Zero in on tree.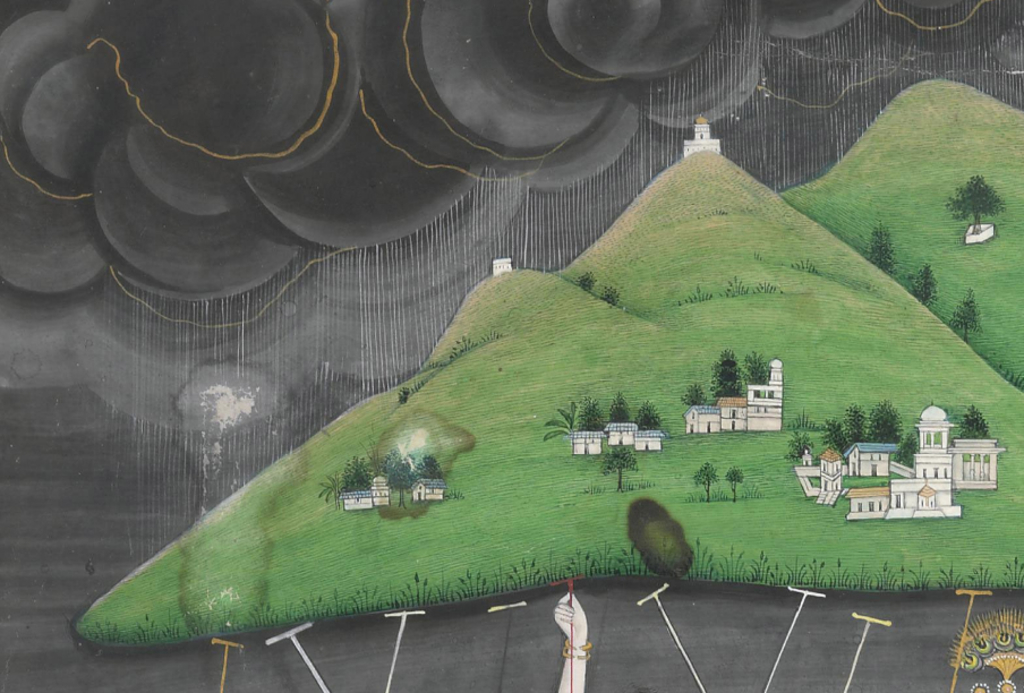
Zeroed in: crop(601, 444, 646, 487).
